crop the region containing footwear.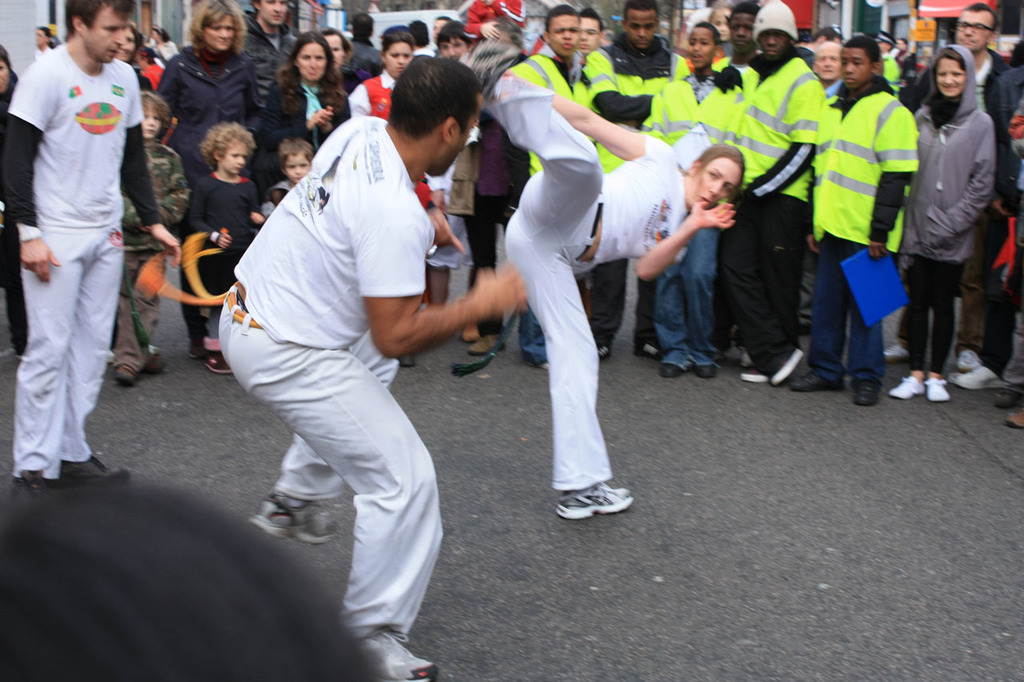
Crop region: BBox(1004, 409, 1023, 425).
